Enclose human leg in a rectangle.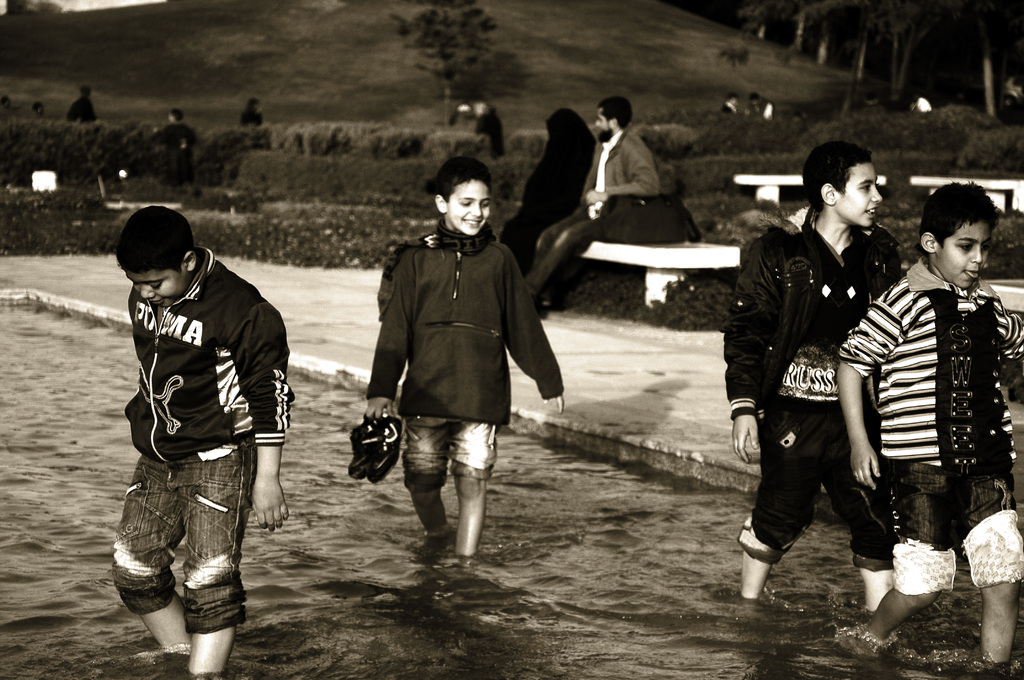
l=523, t=213, r=614, b=311.
